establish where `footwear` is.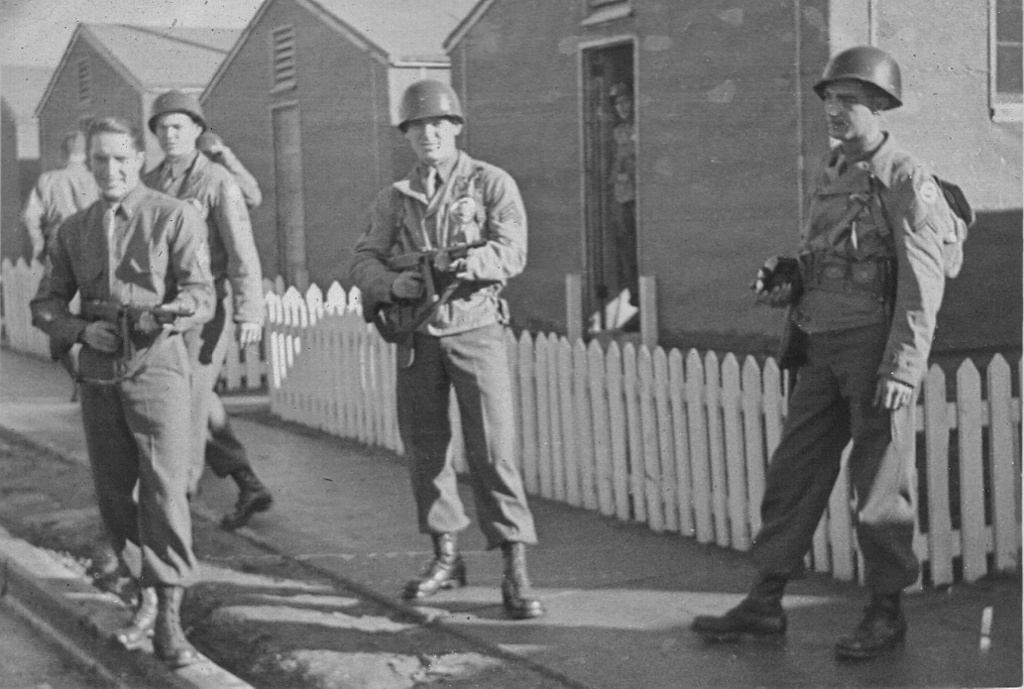
Established at 150/584/200/669.
